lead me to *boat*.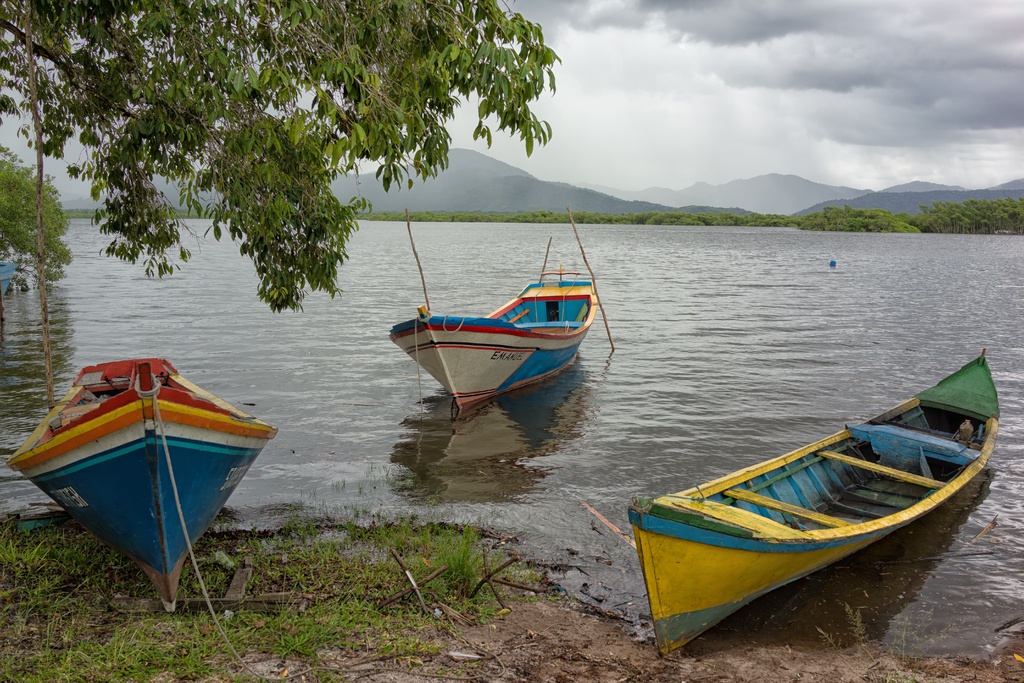
Lead to [x1=387, y1=268, x2=600, y2=411].
